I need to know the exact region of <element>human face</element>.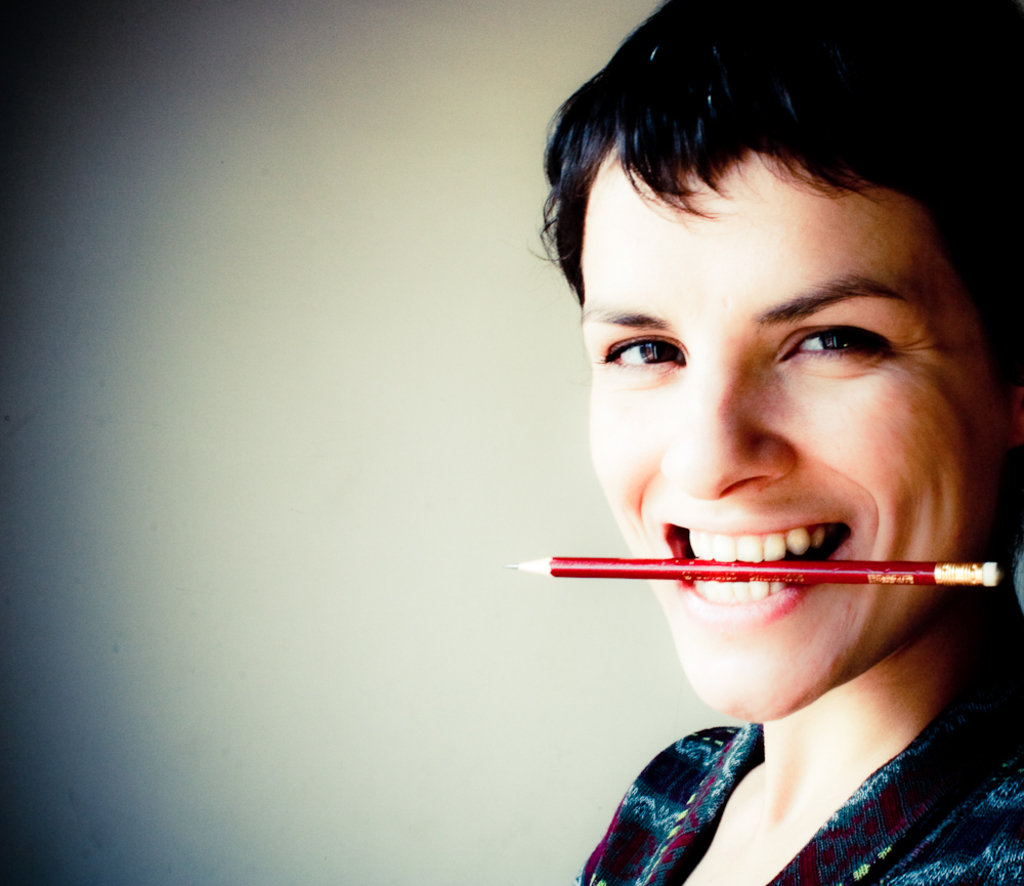
Region: Rect(589, 141, 995, 721).
